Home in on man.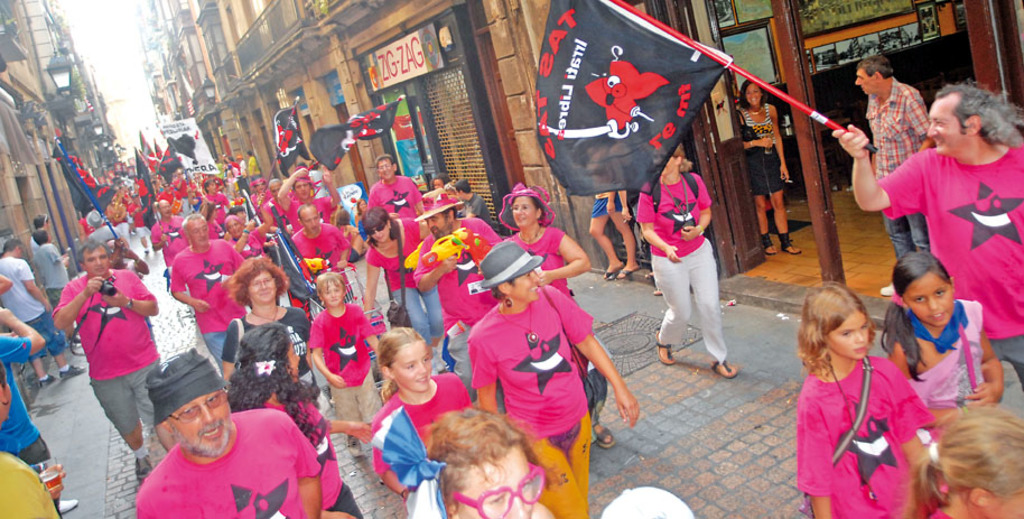
Homed in at left=49, top=240, right=161, bottom=476.
